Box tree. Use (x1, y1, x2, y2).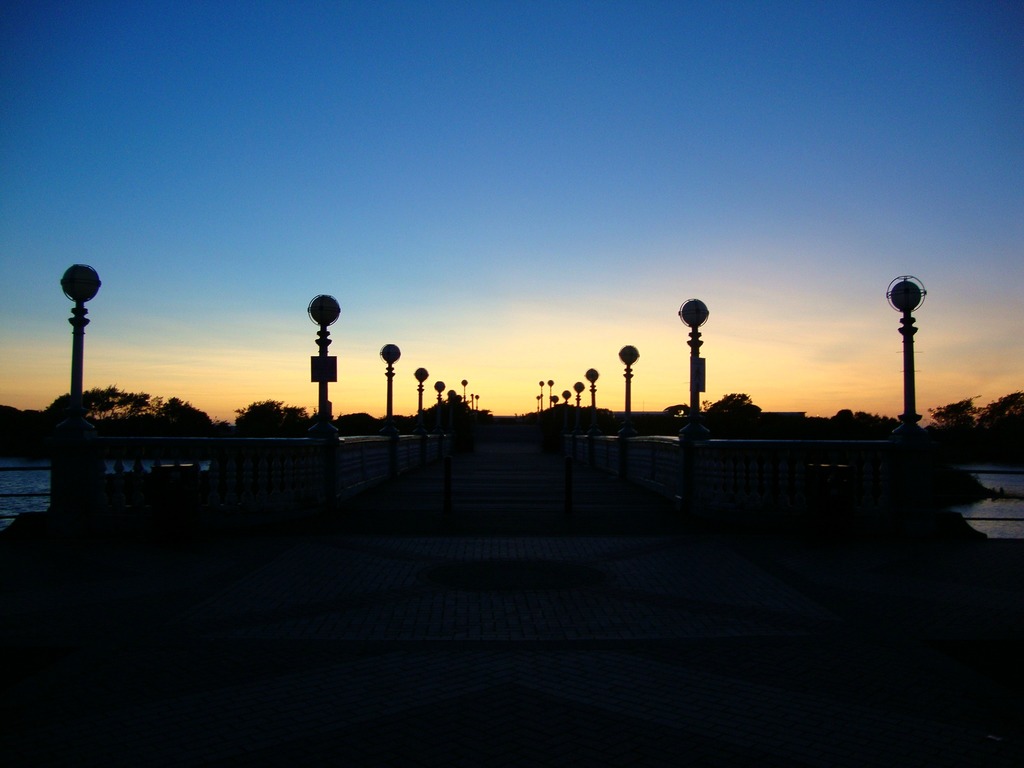
(968, 392, 1023, 463).
